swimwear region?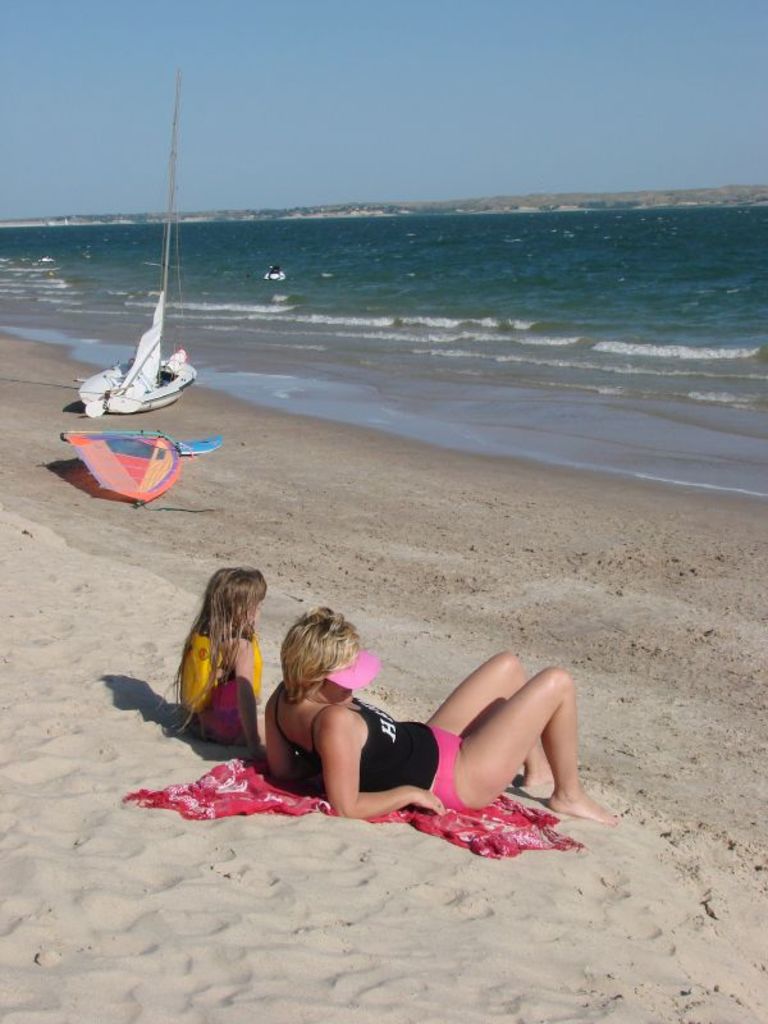
(left=197, top=676, right=243, bottom=750)
